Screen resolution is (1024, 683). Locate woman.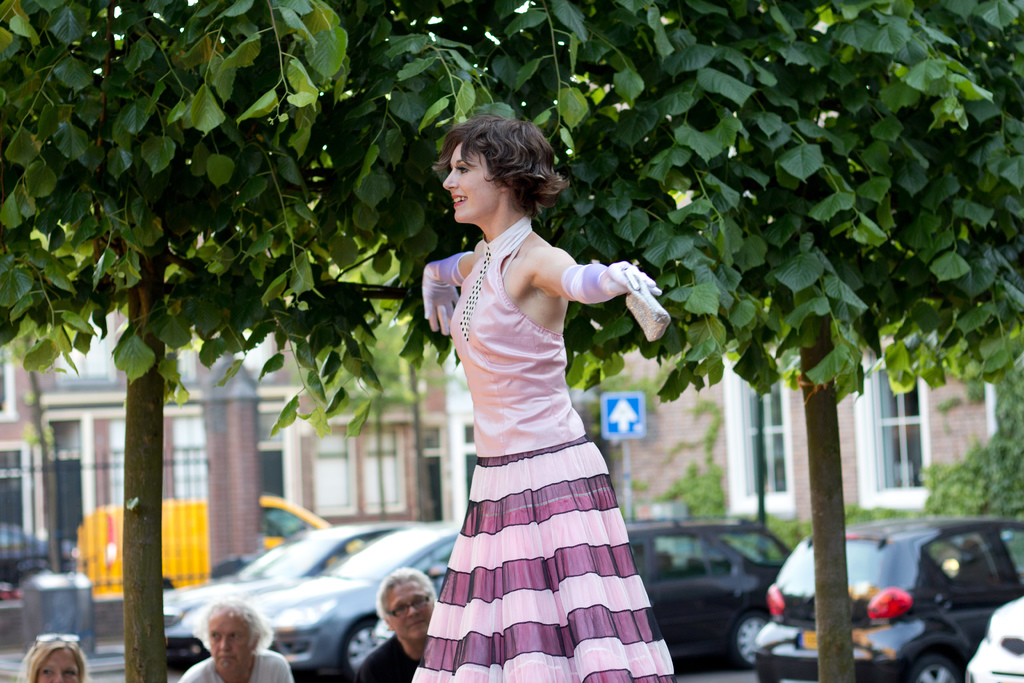
region(396, 124, 677, 682).
